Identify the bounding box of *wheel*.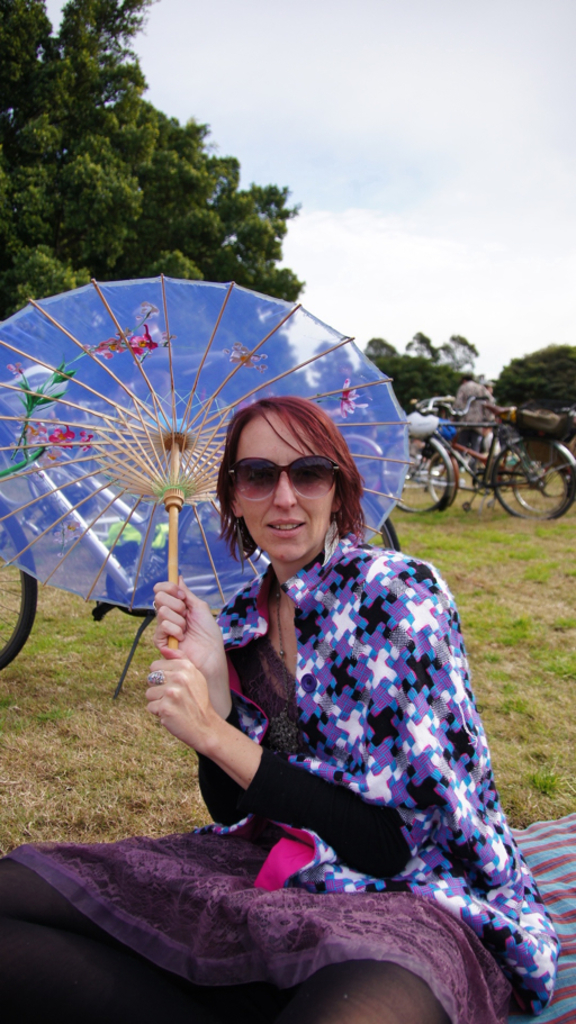
(left=0, top=497, right=37, bottom=686).
